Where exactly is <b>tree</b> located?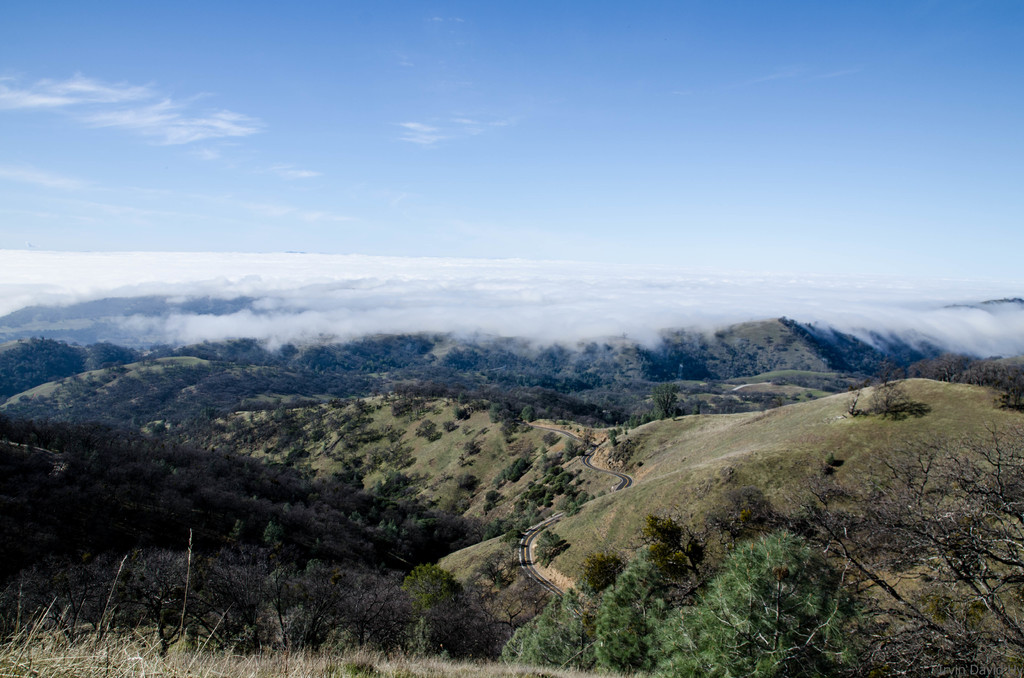
Its bounding box is 562:435:578:464.
